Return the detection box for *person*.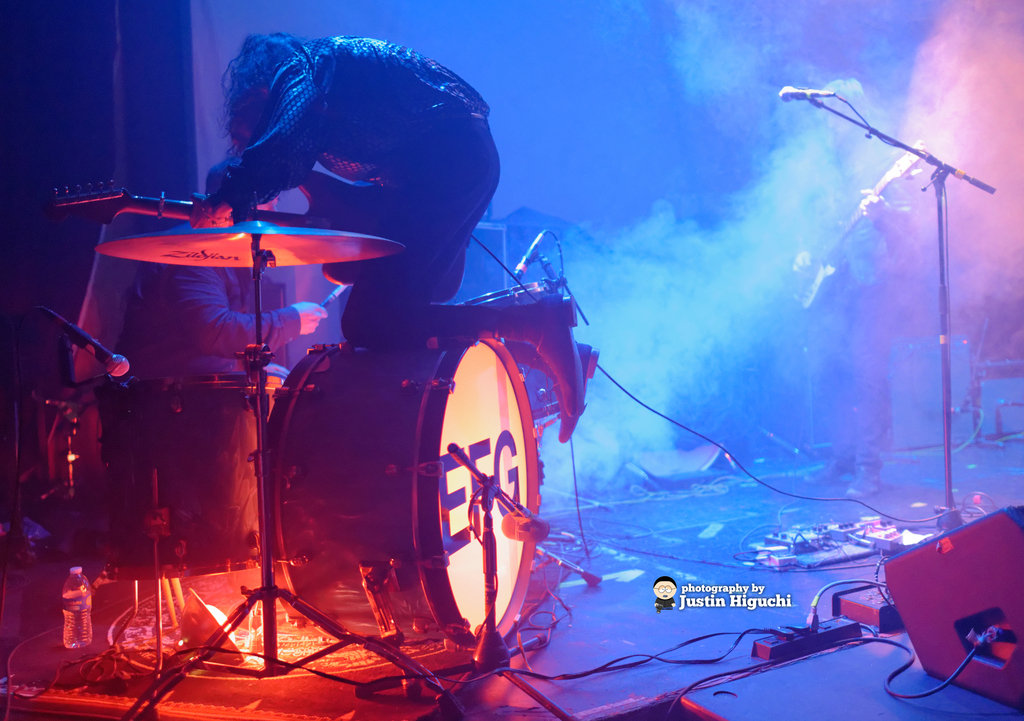
left=790, top=131, right=966, bottom=449.
